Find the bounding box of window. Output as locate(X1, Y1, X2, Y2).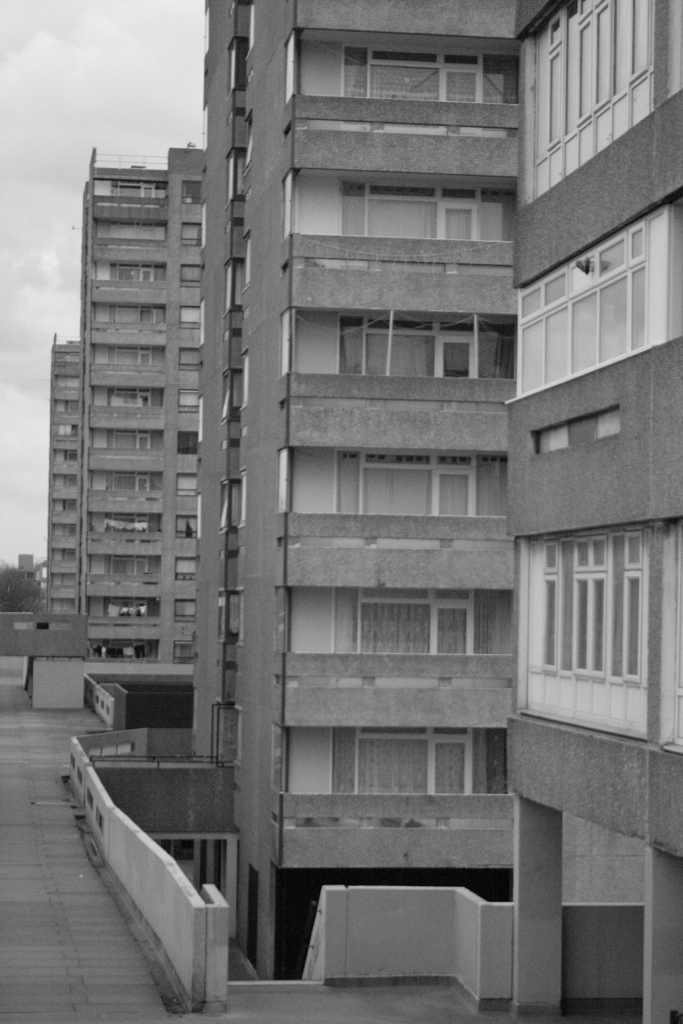
locate(48, 594, 76, 614).
